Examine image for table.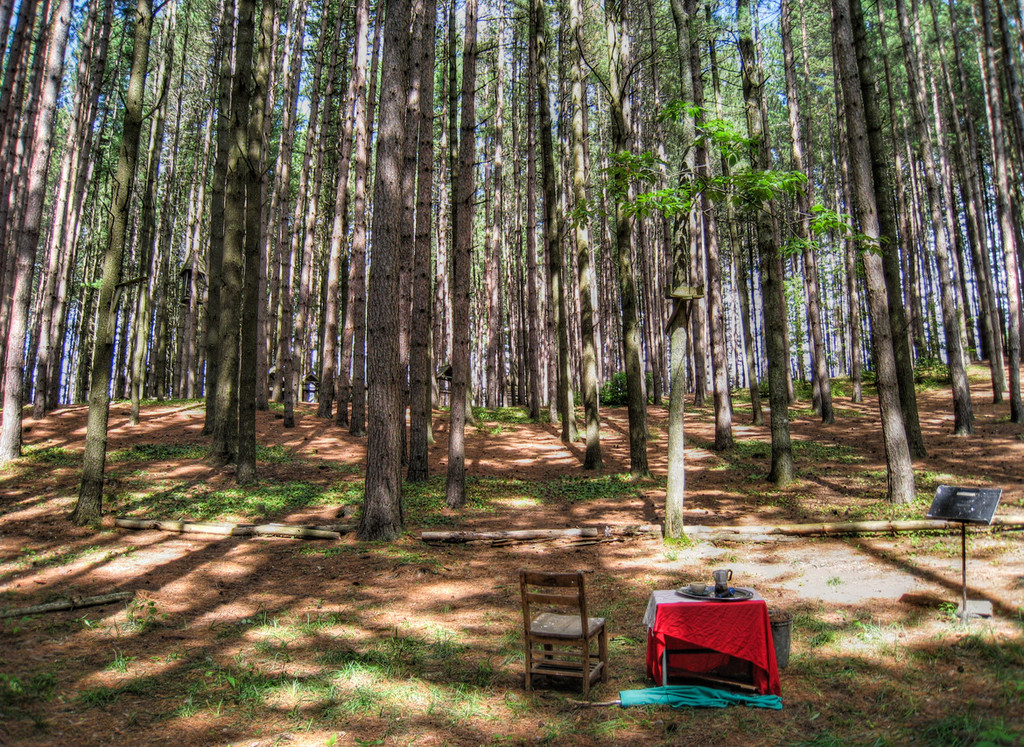
Examination result: <region>642, 588, 780, 695</region>.
